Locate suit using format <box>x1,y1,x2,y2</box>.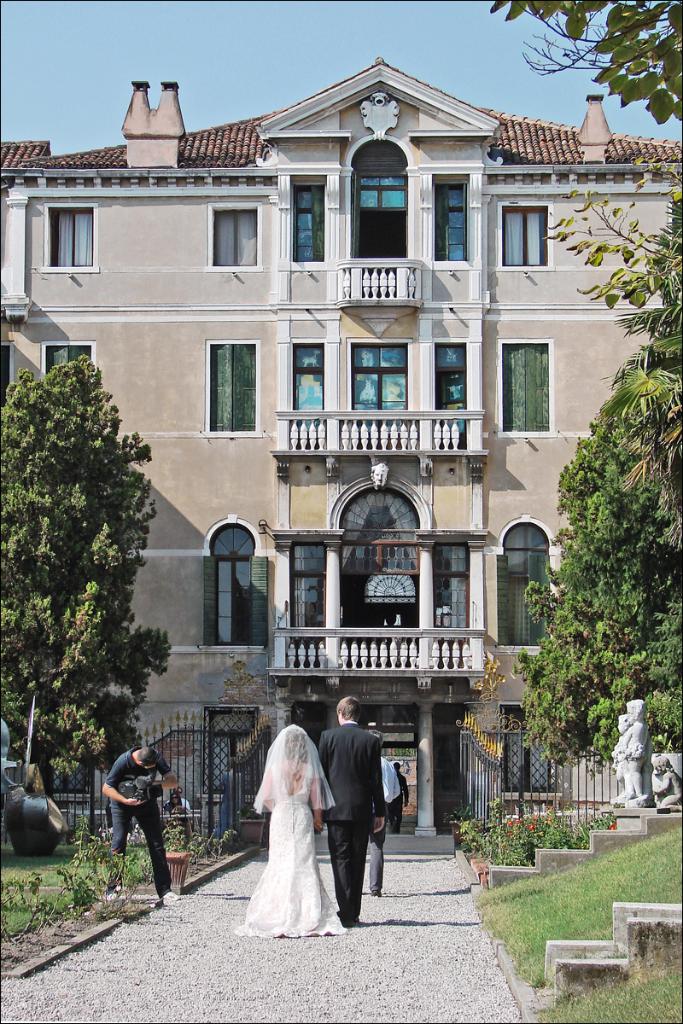
<box>317,710,393,927</box>.
